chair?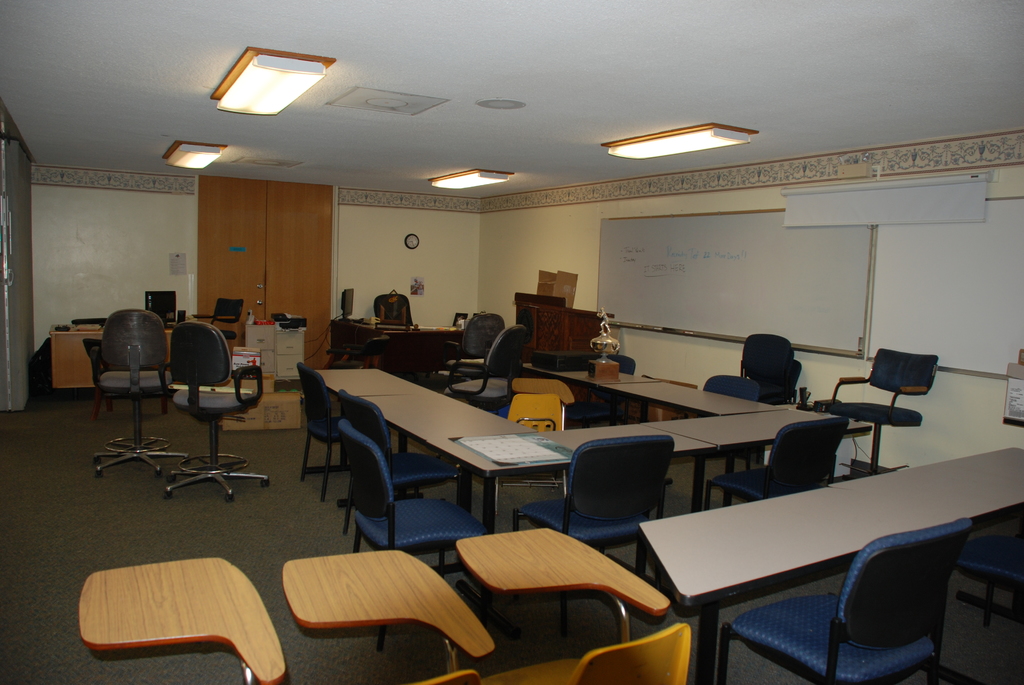
84:310:173:425
